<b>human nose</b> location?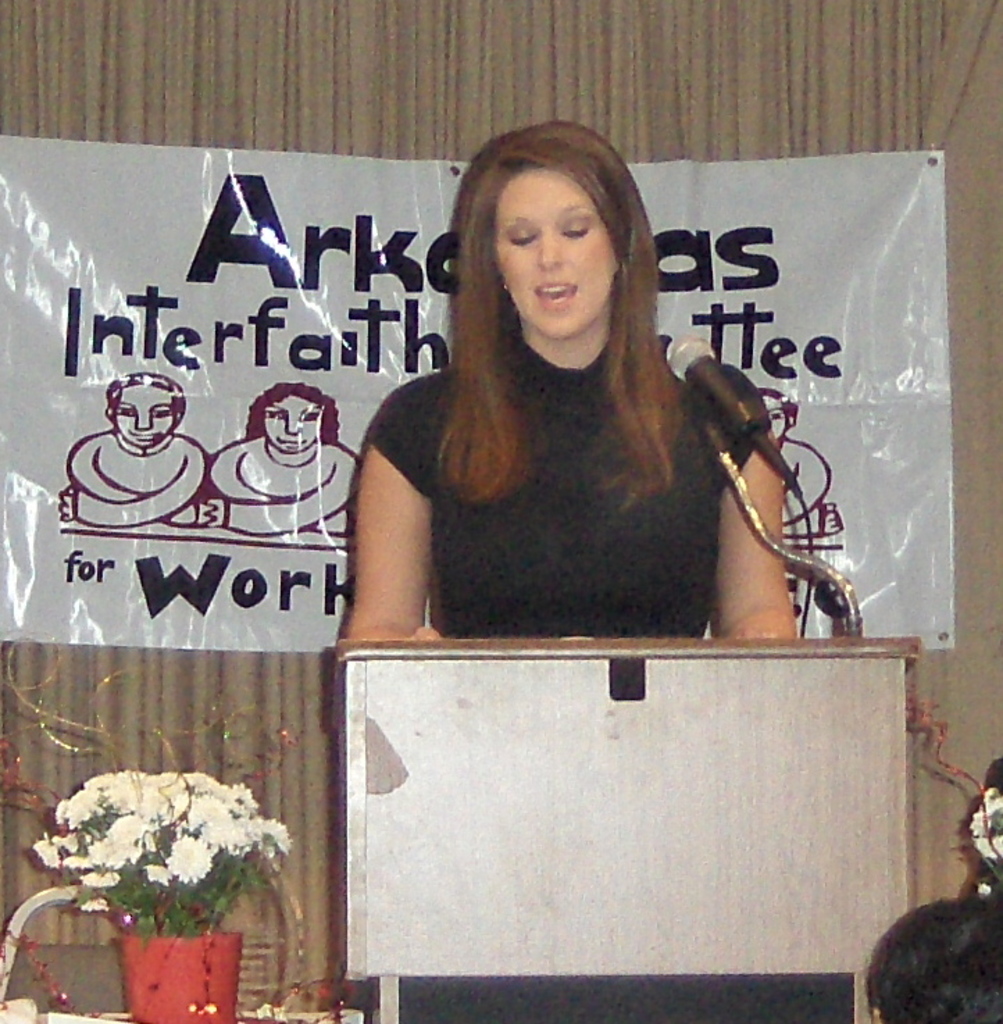
x1=531 y1=228 x2=560 y2=274
